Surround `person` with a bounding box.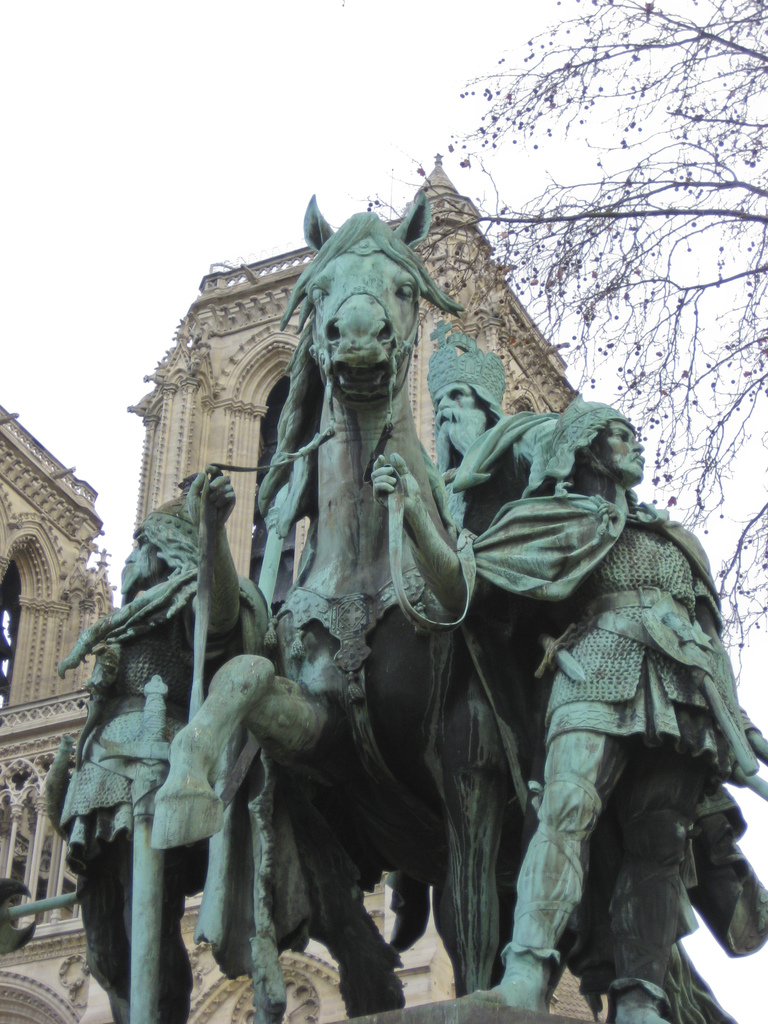
69:433:279:1013.
